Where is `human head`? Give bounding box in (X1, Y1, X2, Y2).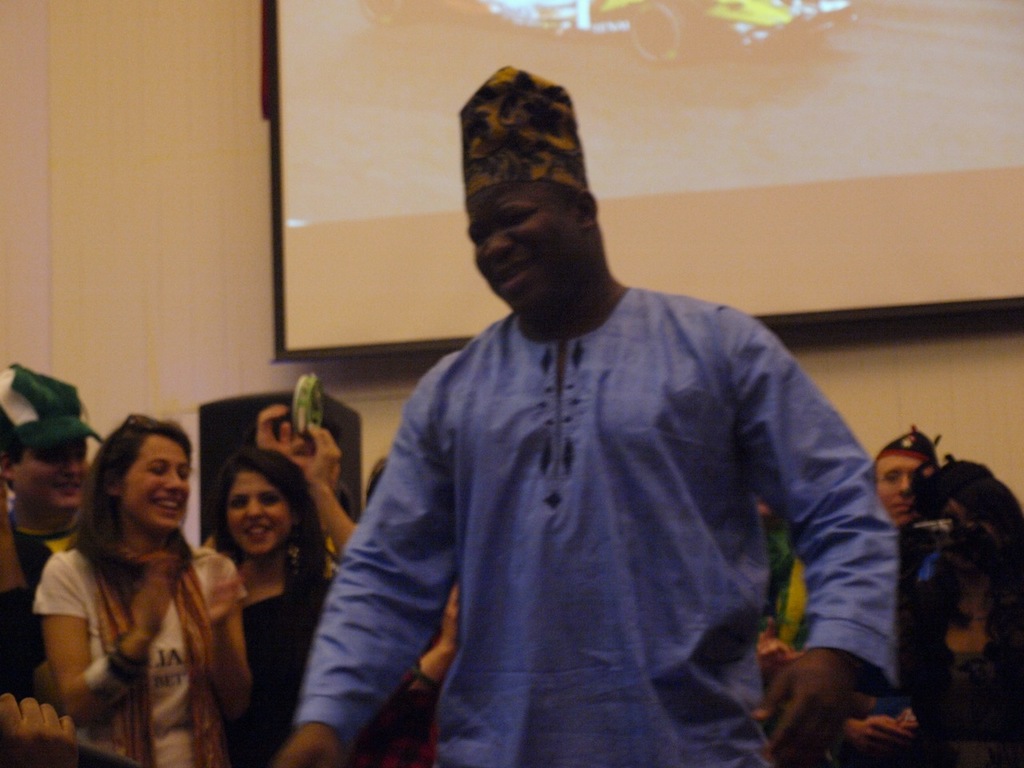
(450, 62, 602, 323).
